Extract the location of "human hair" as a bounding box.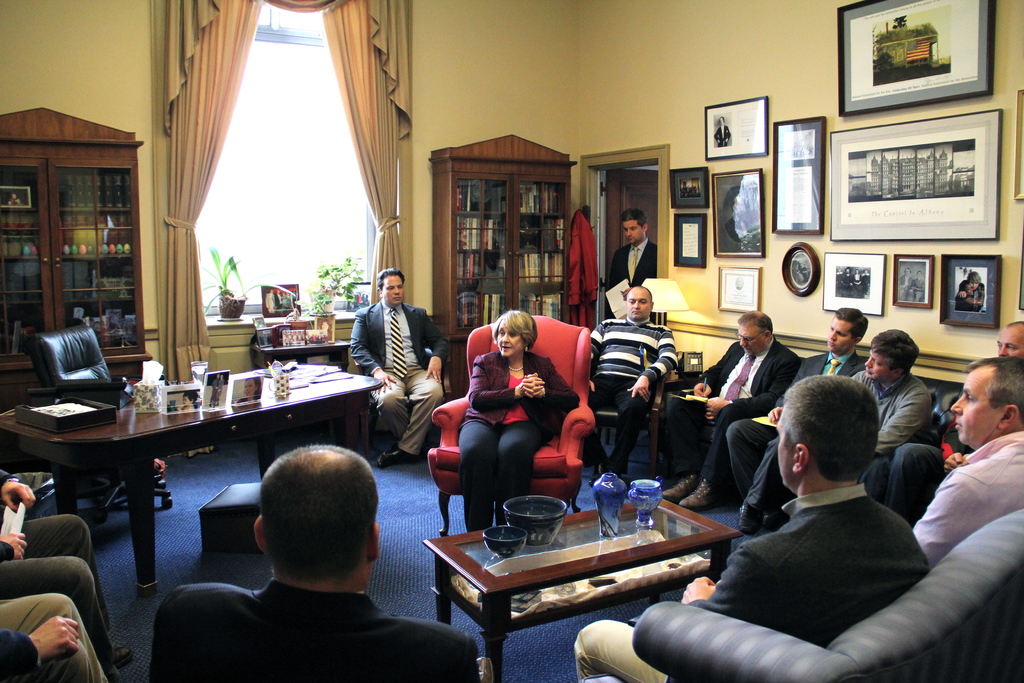
box=[870, 325, 920, 378].
